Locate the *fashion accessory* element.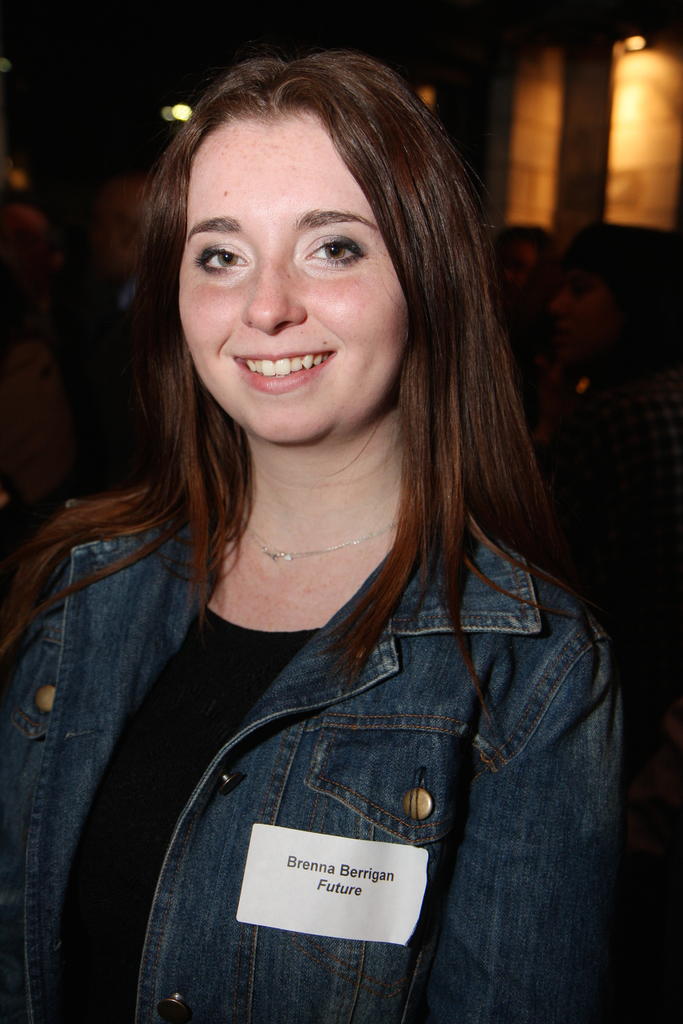
Element bbox: <bbox>236, 512, 399, 564</bbox>.
